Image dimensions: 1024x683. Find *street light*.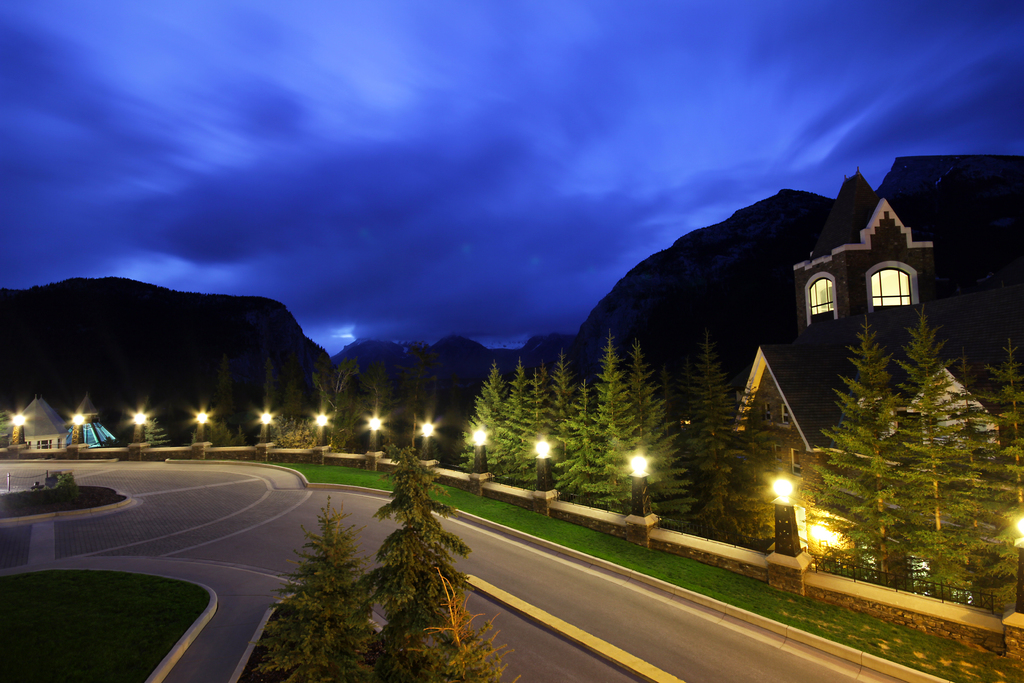
crop(65, 404, 93, 456).
